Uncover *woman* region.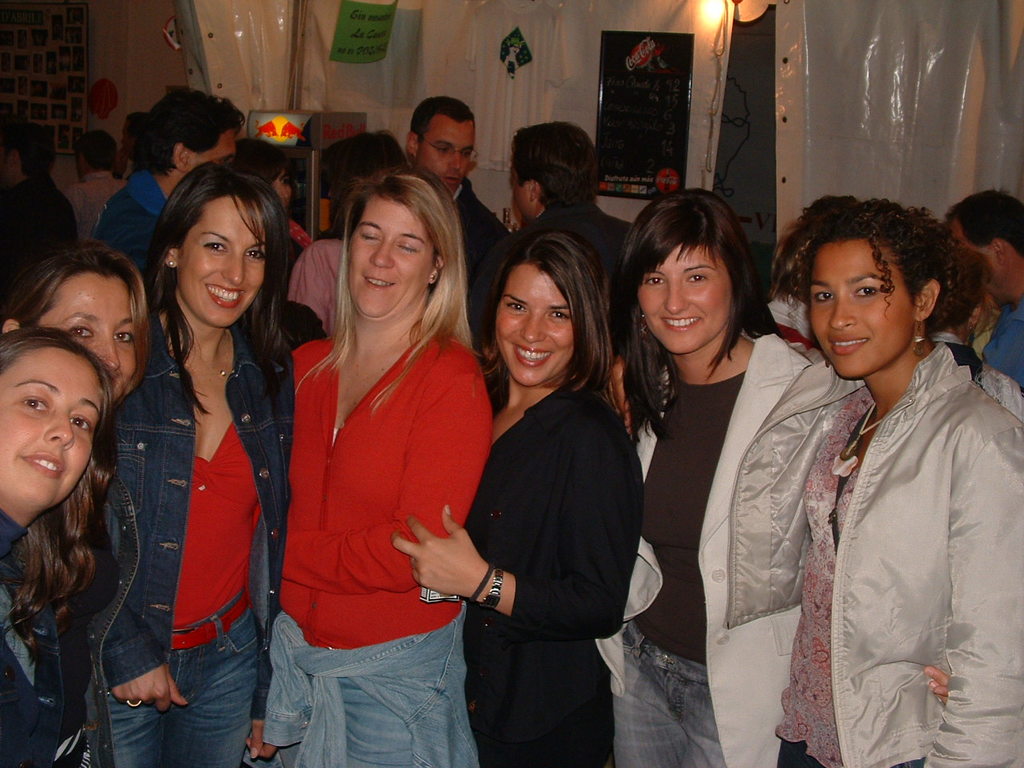
Uncovered: (234, 140, 319, 262).
